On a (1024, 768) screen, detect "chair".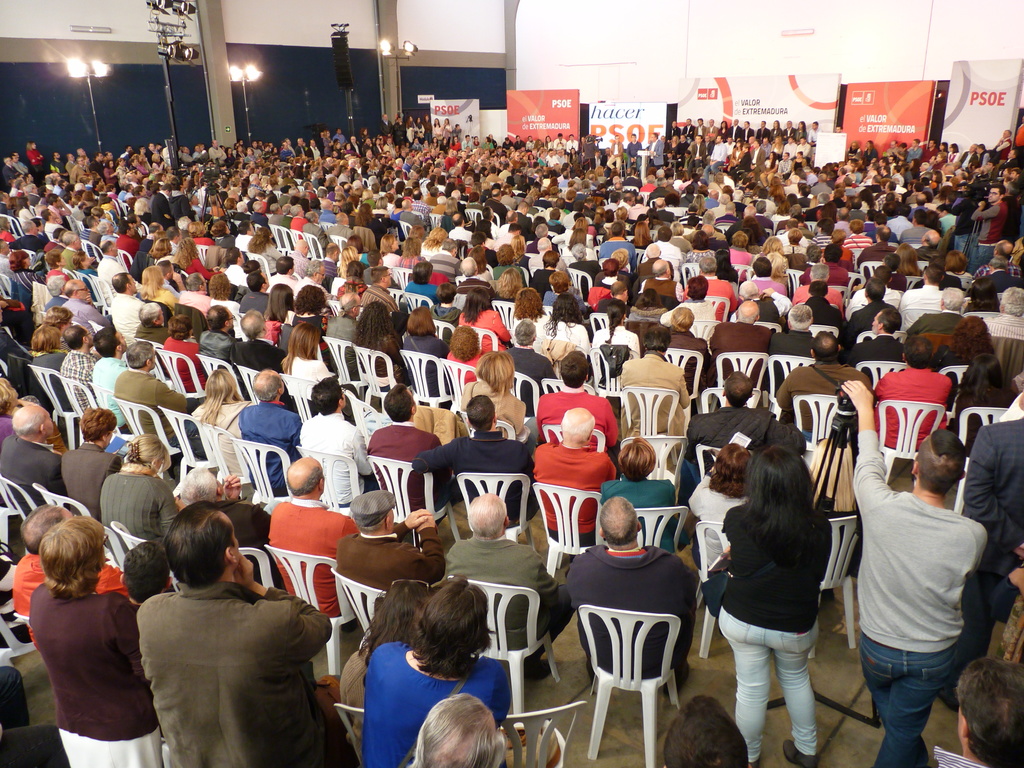
detection(677, 261, 697, 286).
